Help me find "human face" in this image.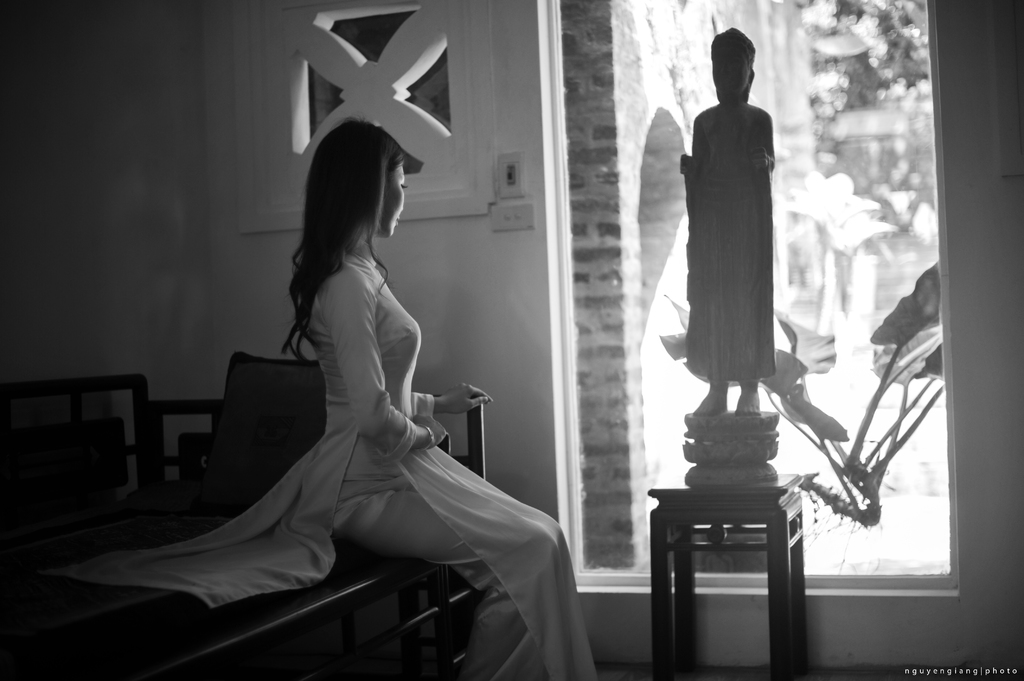
Found it: {"x1": 712, "y1": 48, "x2": 752, "y2": 103}.
